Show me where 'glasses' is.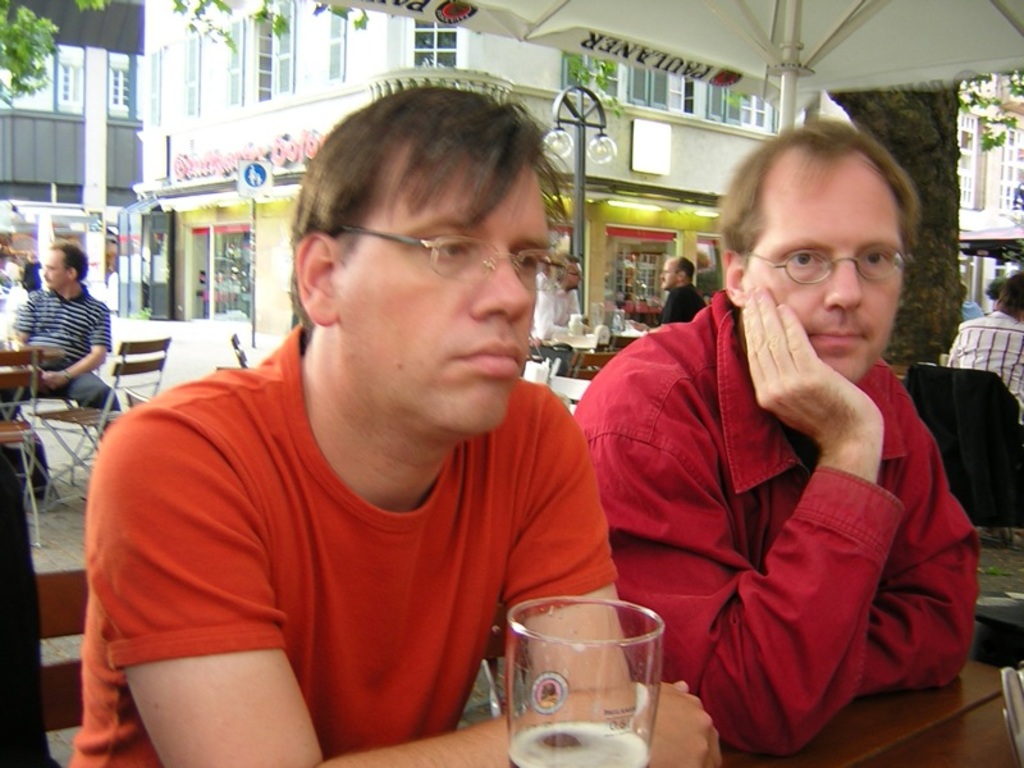
'glasses' is at l=568, t=269, r=584, b=282.
